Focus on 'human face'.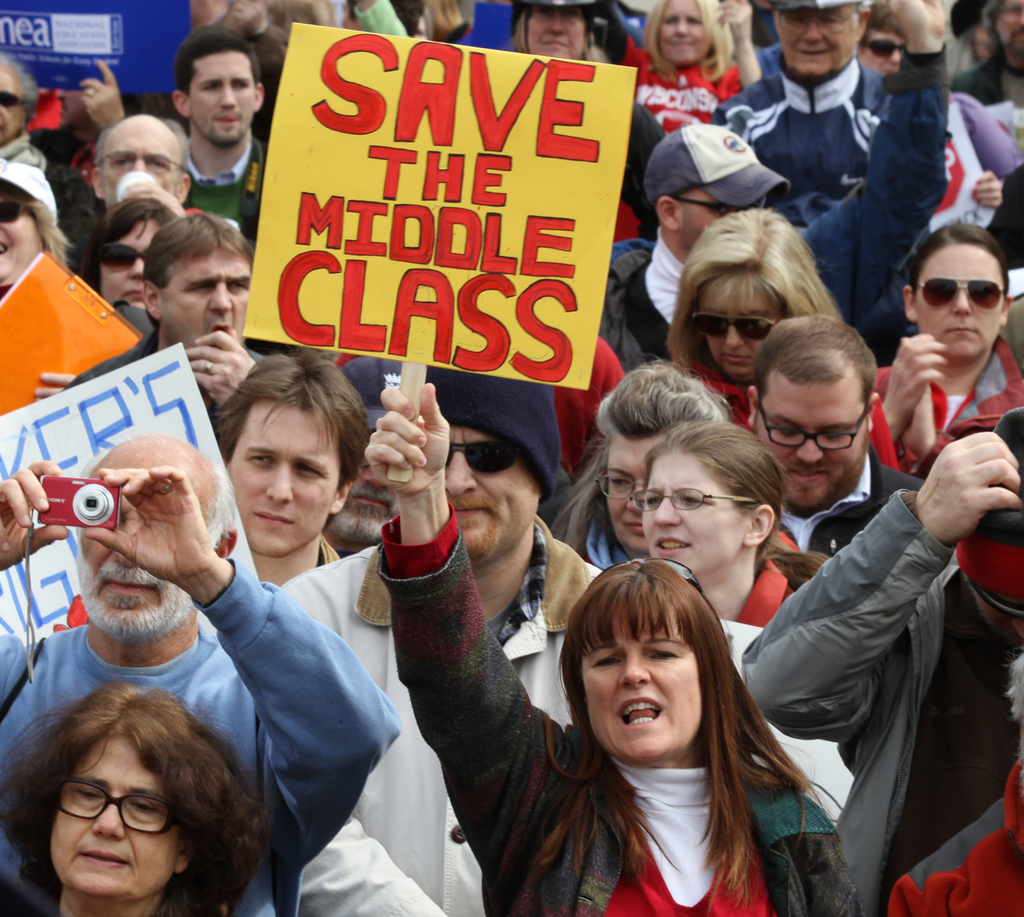
Focused at BBox(657, 0, 709, 62).
